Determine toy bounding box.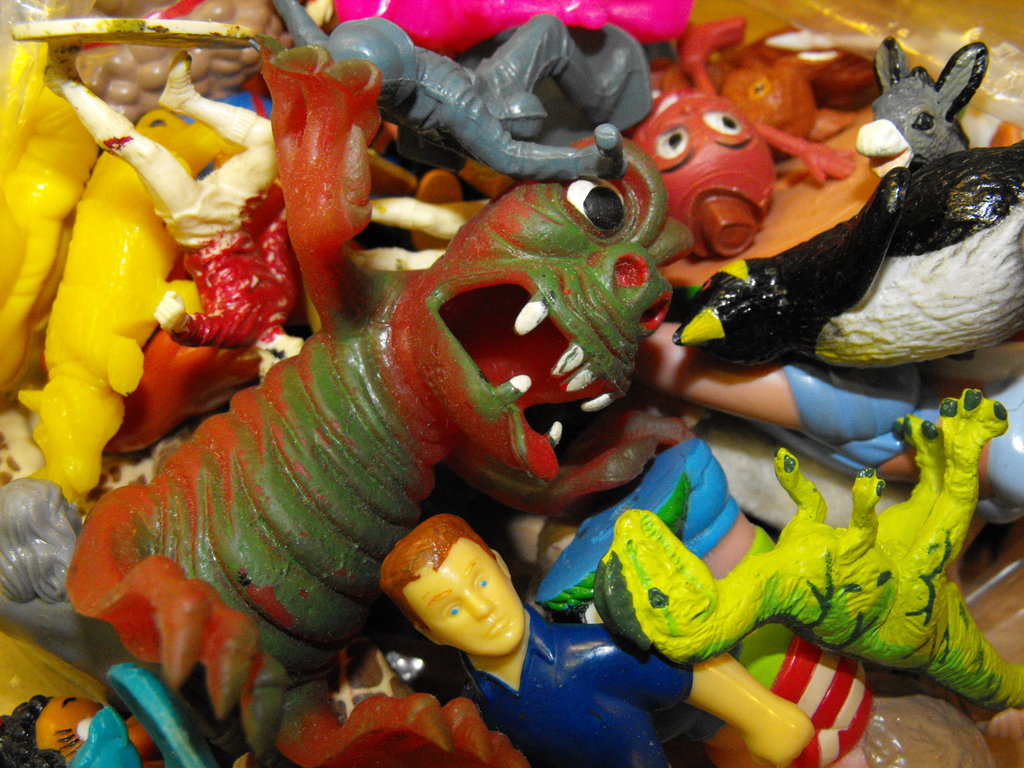
Determined: left=375, top=512, right=810, bottom=767.
